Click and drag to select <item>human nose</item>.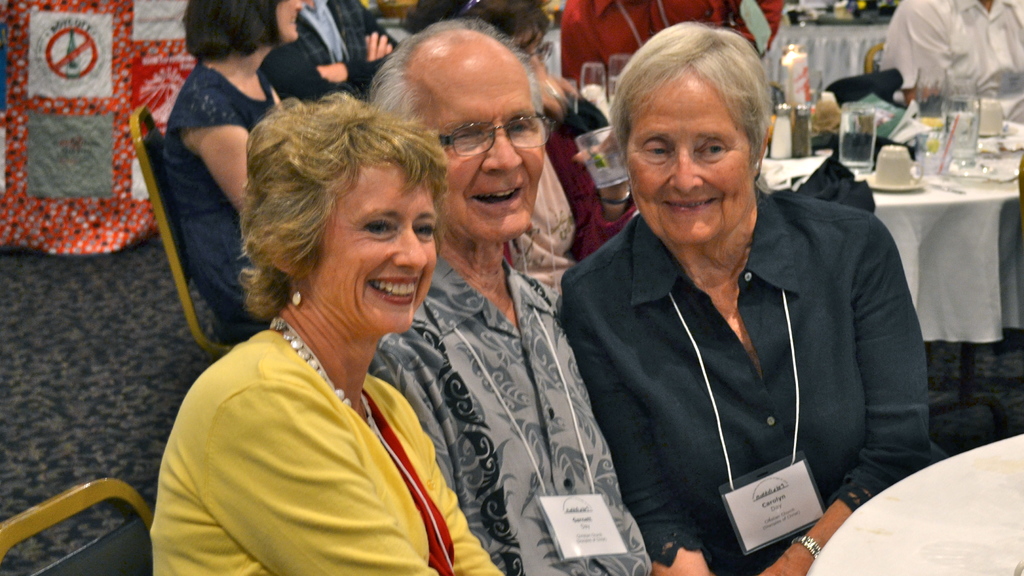
Selection: 394:222:430:270.
